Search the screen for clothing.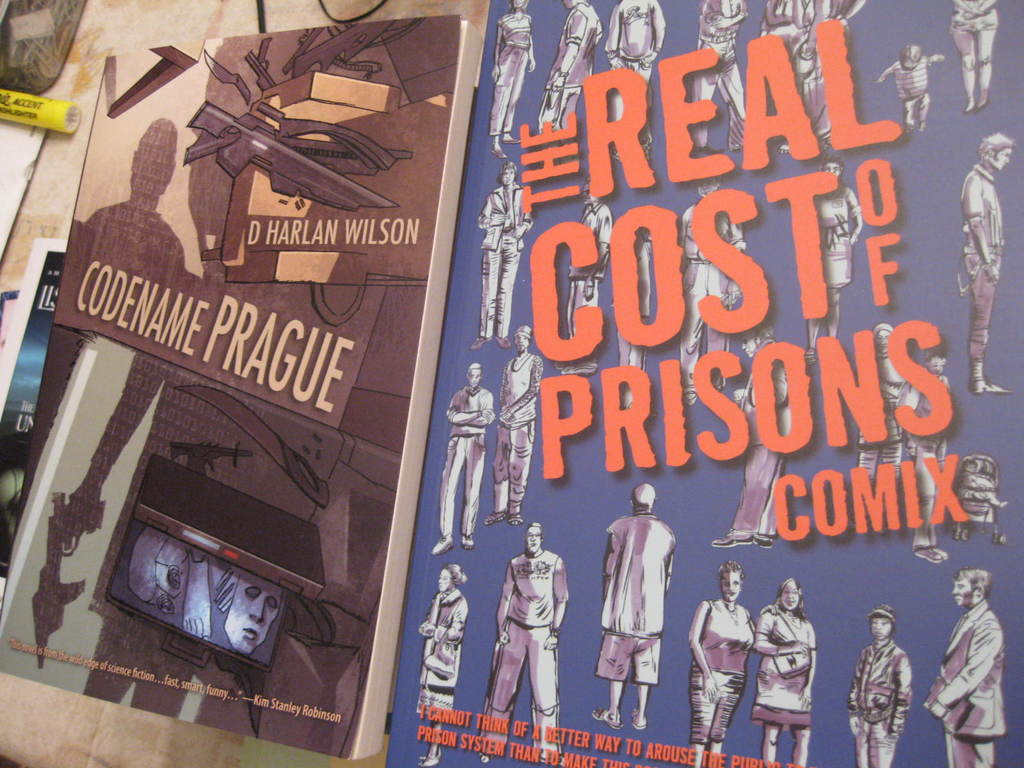
Found at [689, 602, 749, 748].
